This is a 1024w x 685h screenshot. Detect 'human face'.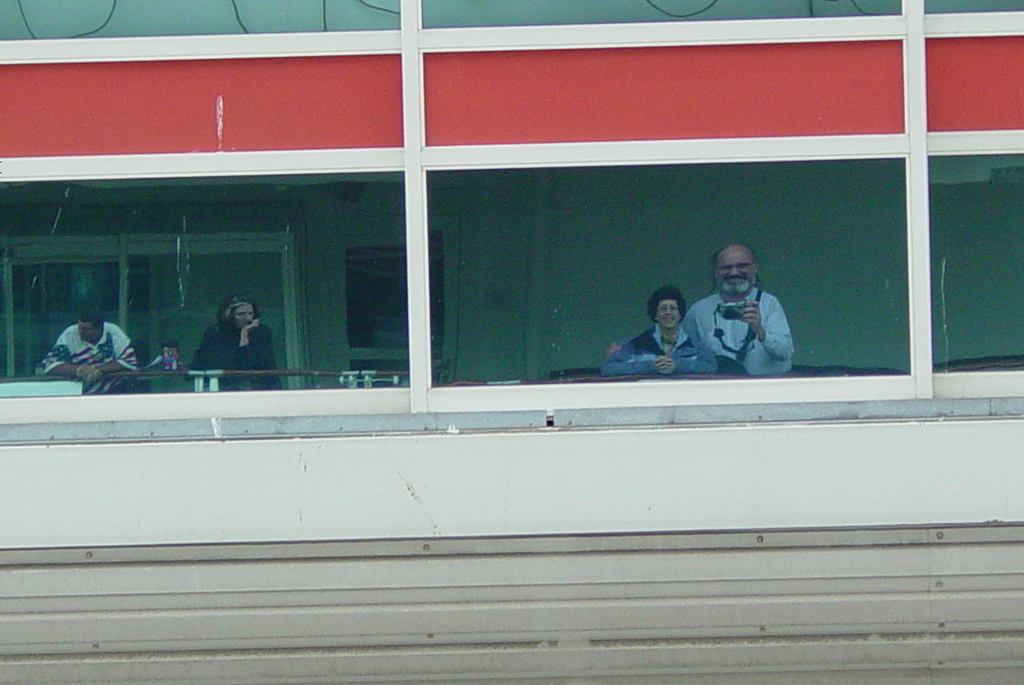
bbox(656, 300, 681, 332).
